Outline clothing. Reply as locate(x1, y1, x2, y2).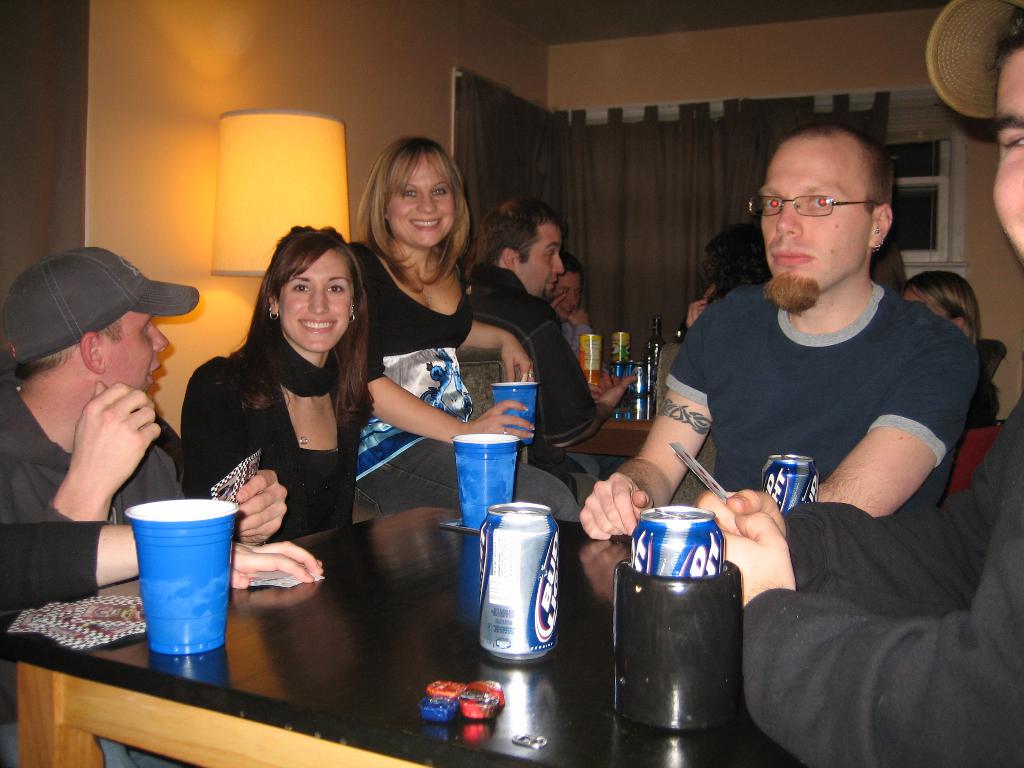
locate(0, 517, 112, 616).
